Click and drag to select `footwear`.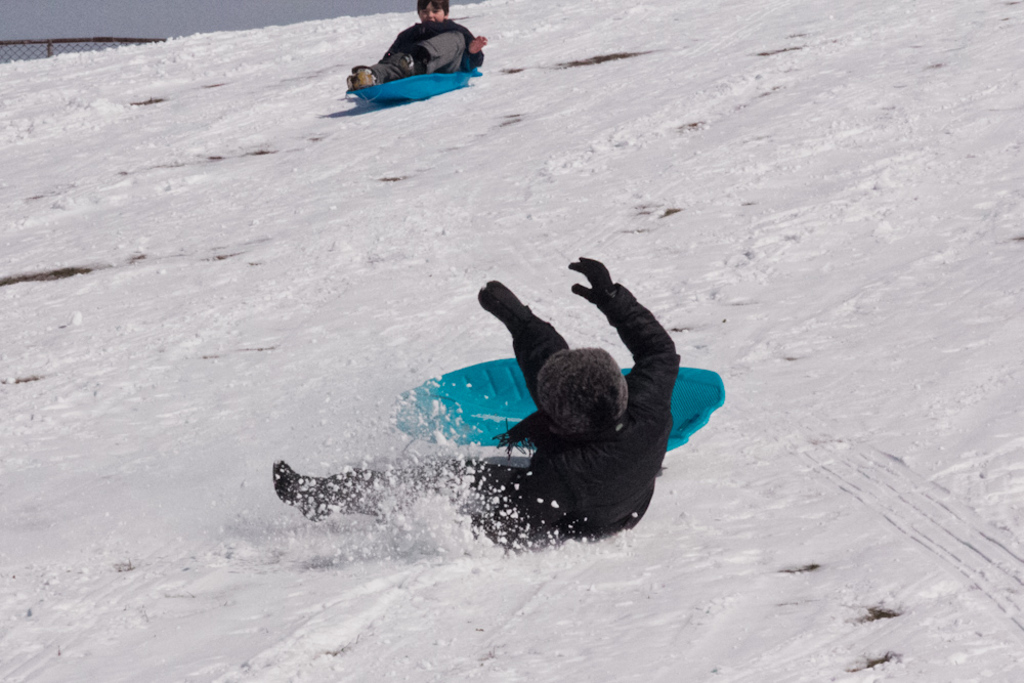
Selection: select_region(393, 54, 416, 81).
